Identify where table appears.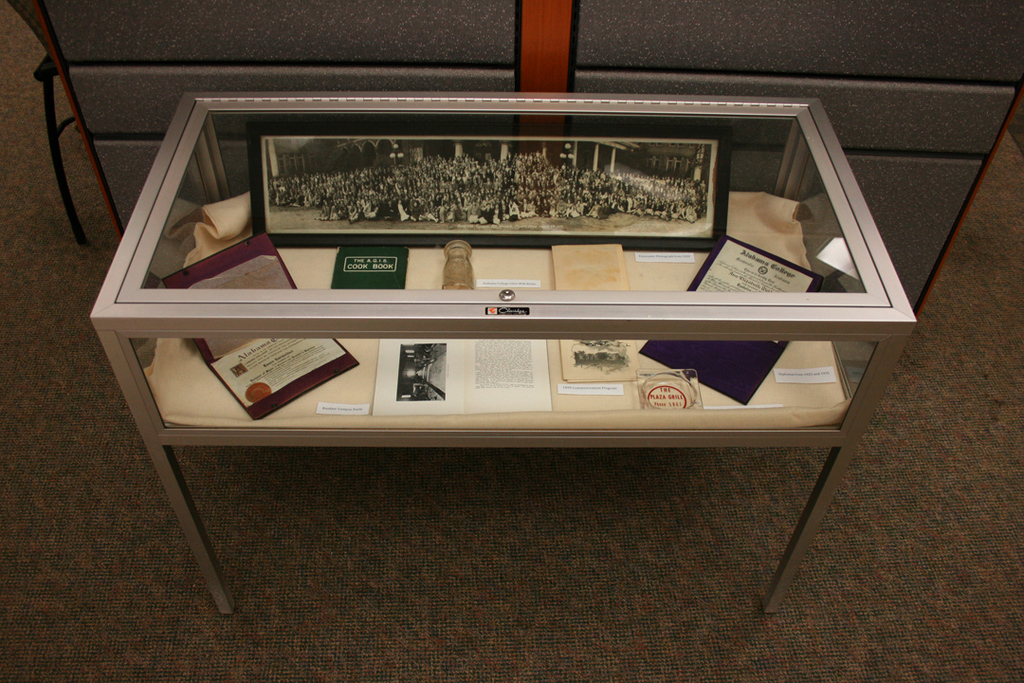
Appears at rect(85, 93, 912, 618).
